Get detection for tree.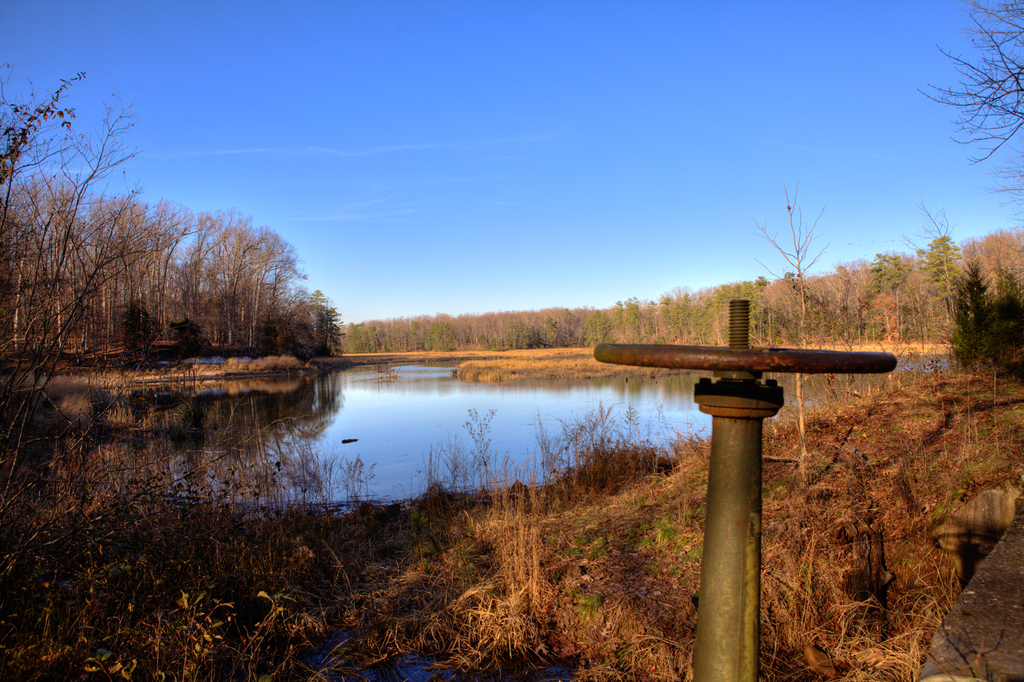
Detection: <region>0, 166, 76, 350</region>.
